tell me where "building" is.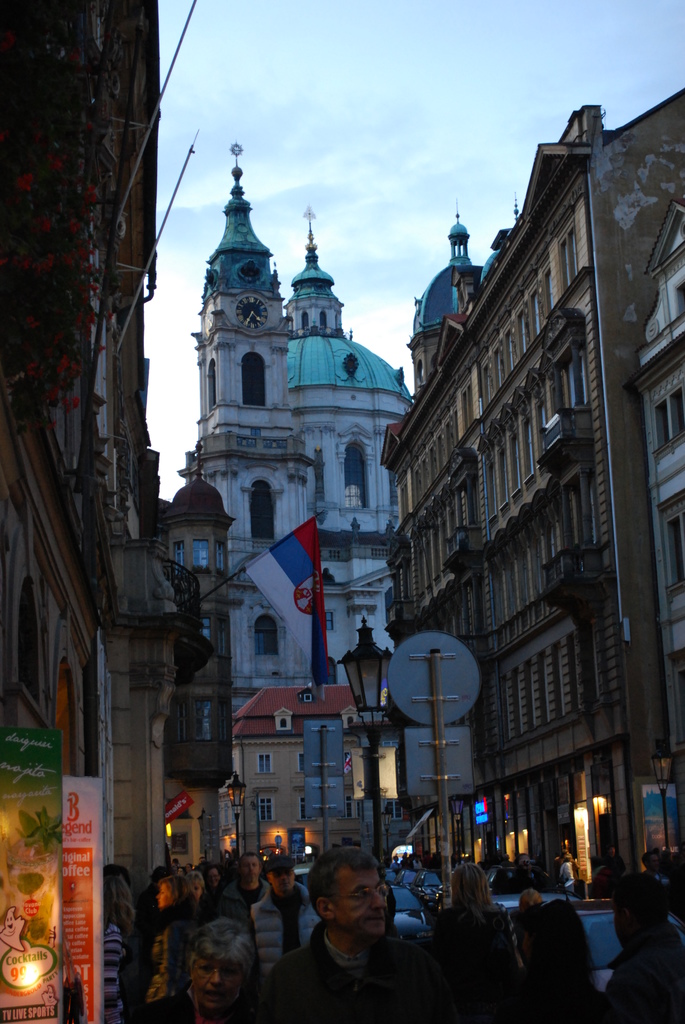
"building" is at 228 682 367 844.
